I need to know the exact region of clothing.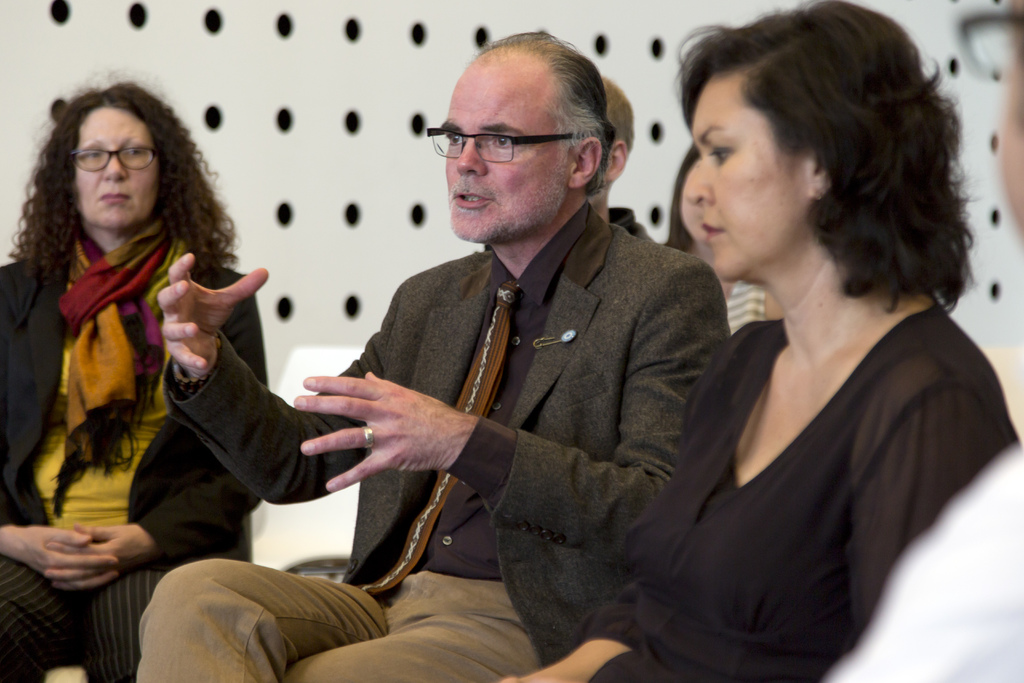
Region: locate(718, 276, 764, 333).
